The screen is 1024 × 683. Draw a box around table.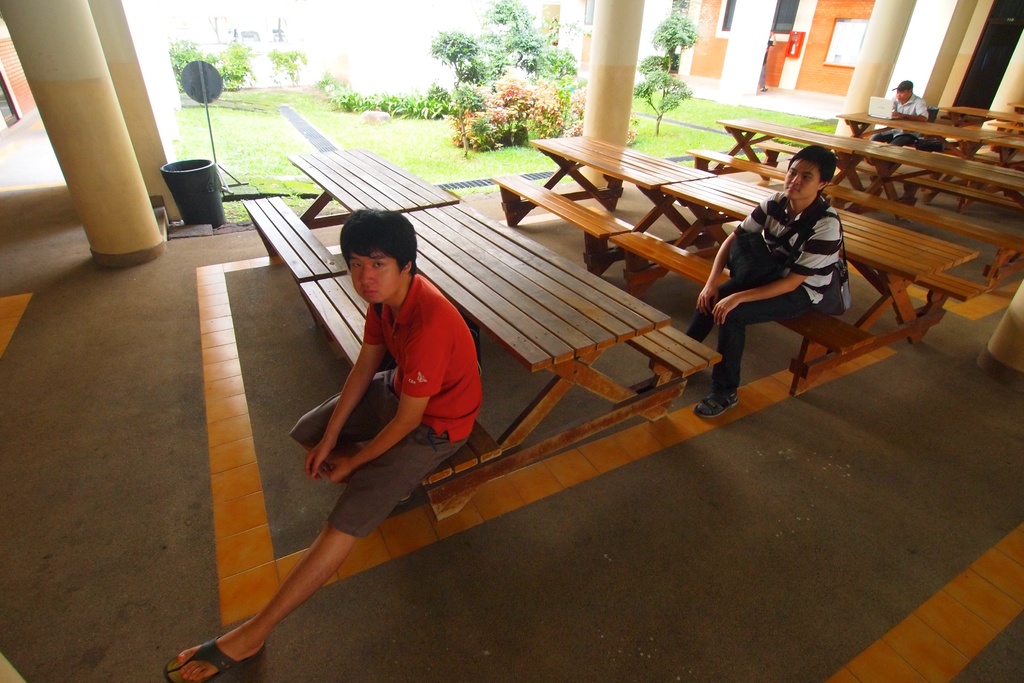
bbox=[287, 140, 451, 213].
